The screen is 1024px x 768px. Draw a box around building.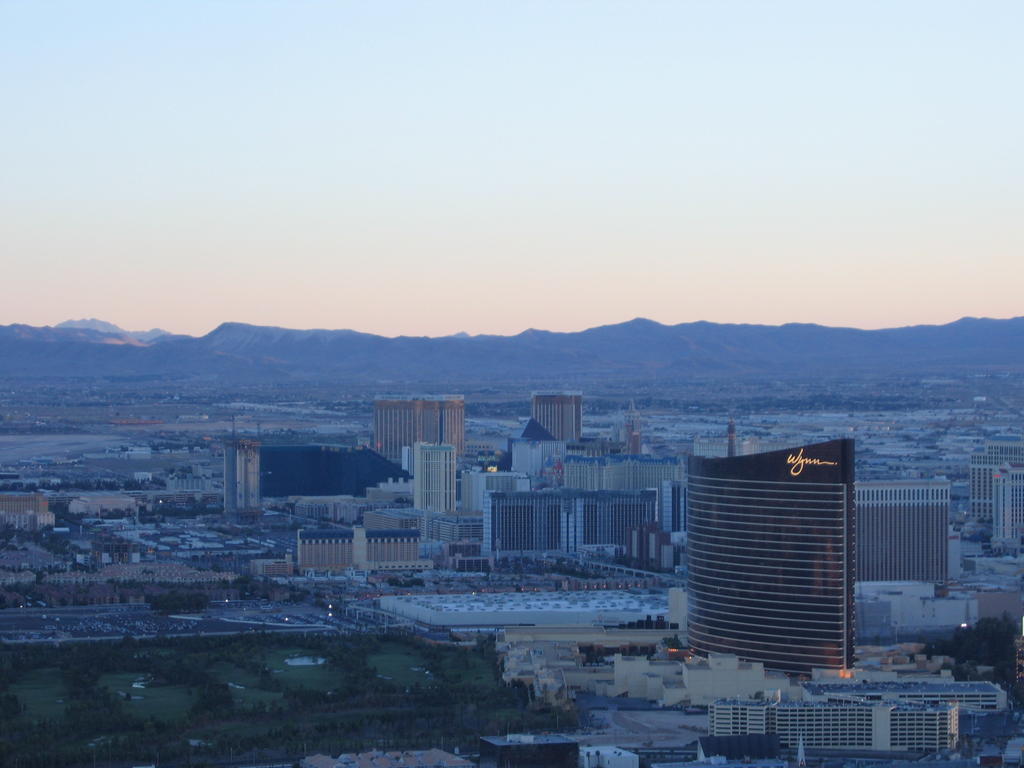
left=682, top=437, right=861, bottom=678.
